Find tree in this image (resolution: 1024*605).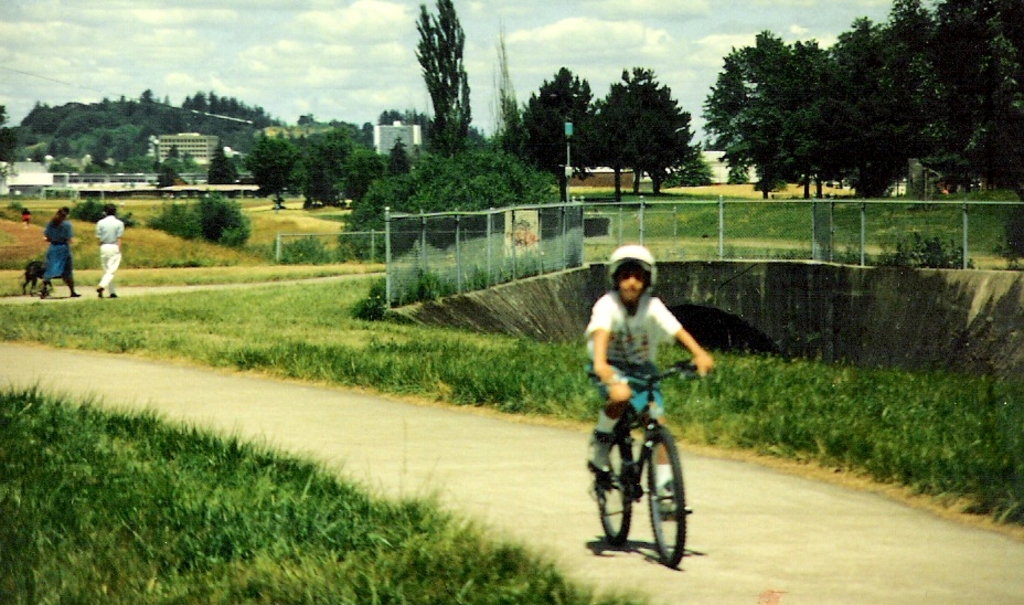
Rect(591, 56, 712, 191).
